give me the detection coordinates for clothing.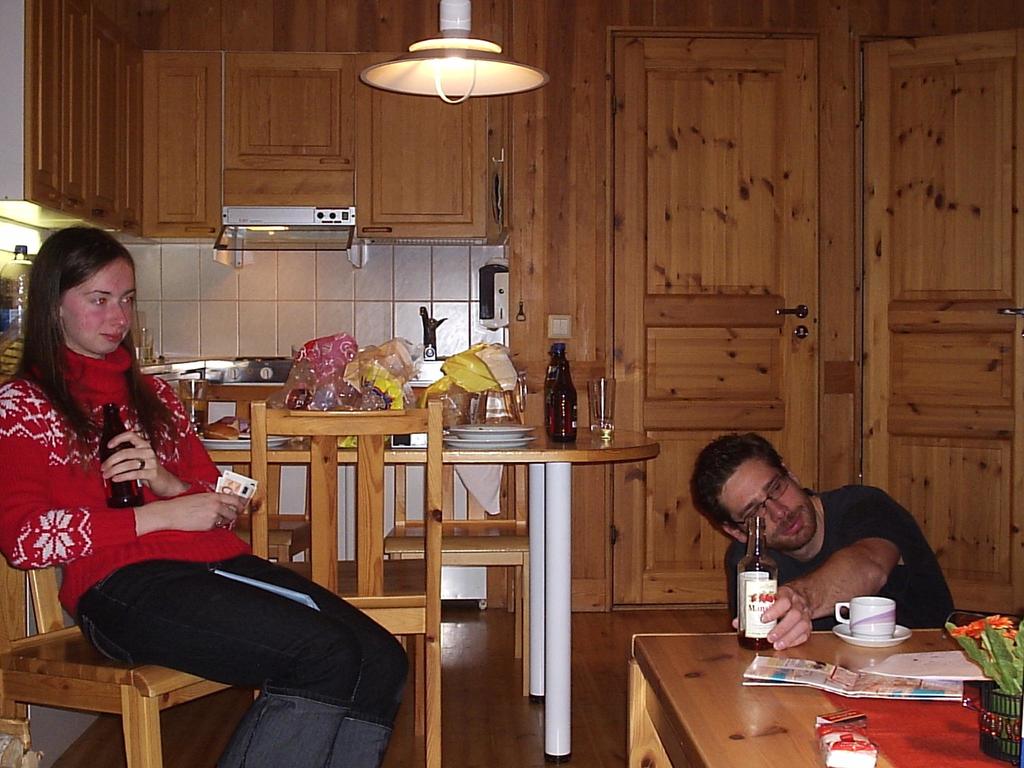
BBox(69, 552, 409, 767).
